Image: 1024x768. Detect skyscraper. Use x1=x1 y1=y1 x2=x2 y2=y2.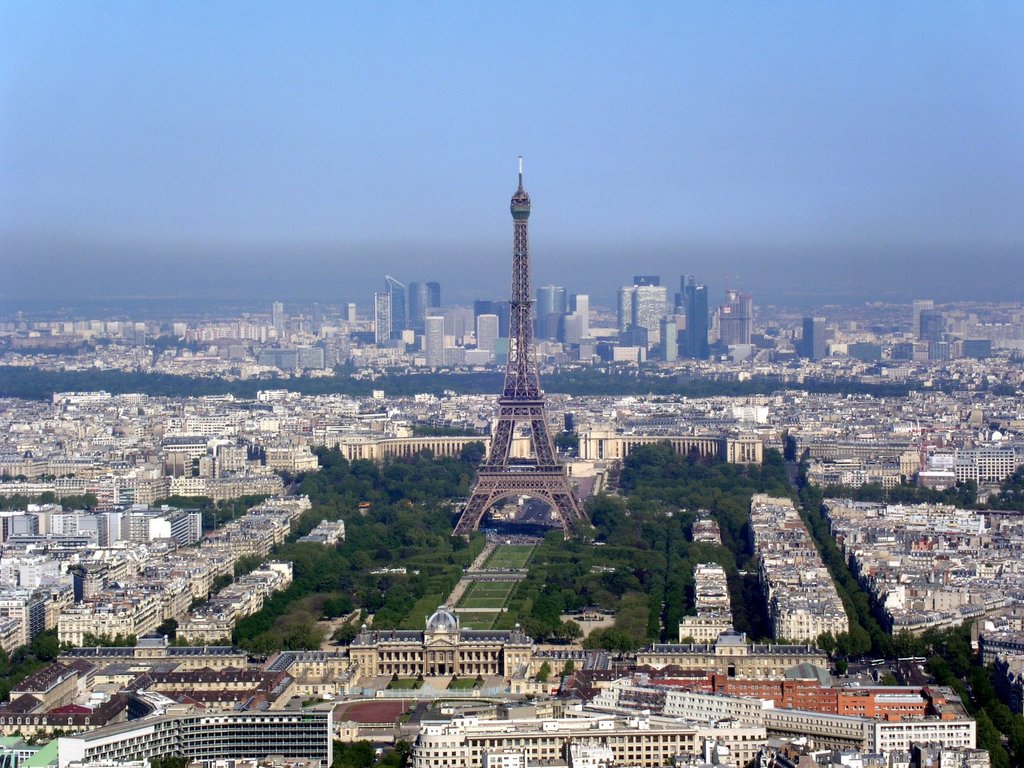
x1=632 y1=285 x2=665 y2=348.
